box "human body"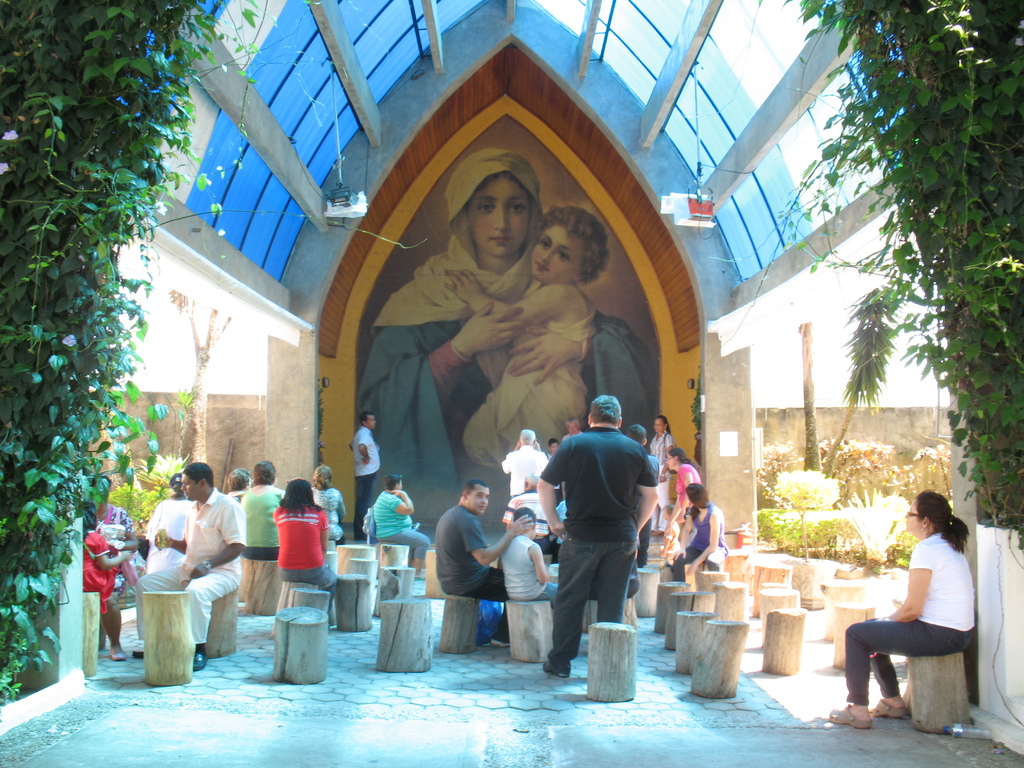
{"x1": 234, "y1": 459, "x2": 296, "y2": 559}
